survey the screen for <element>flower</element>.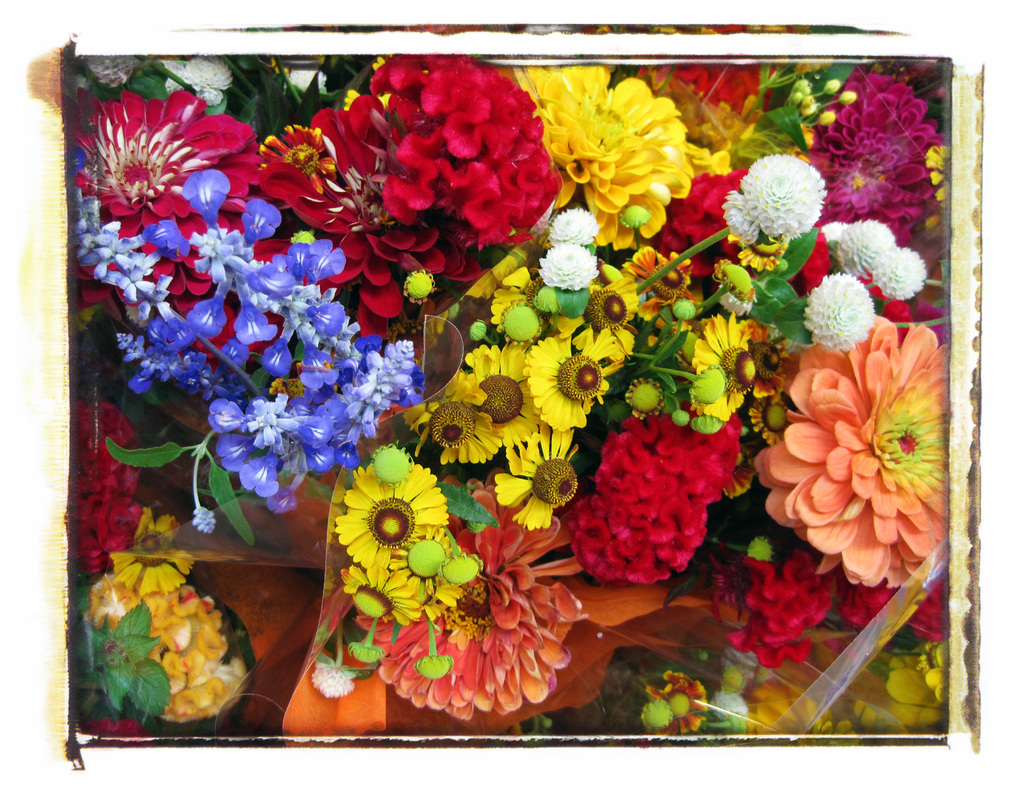
Survey found: {"left": 767, "top": 327, "right": 955, "bottom": 582}.
